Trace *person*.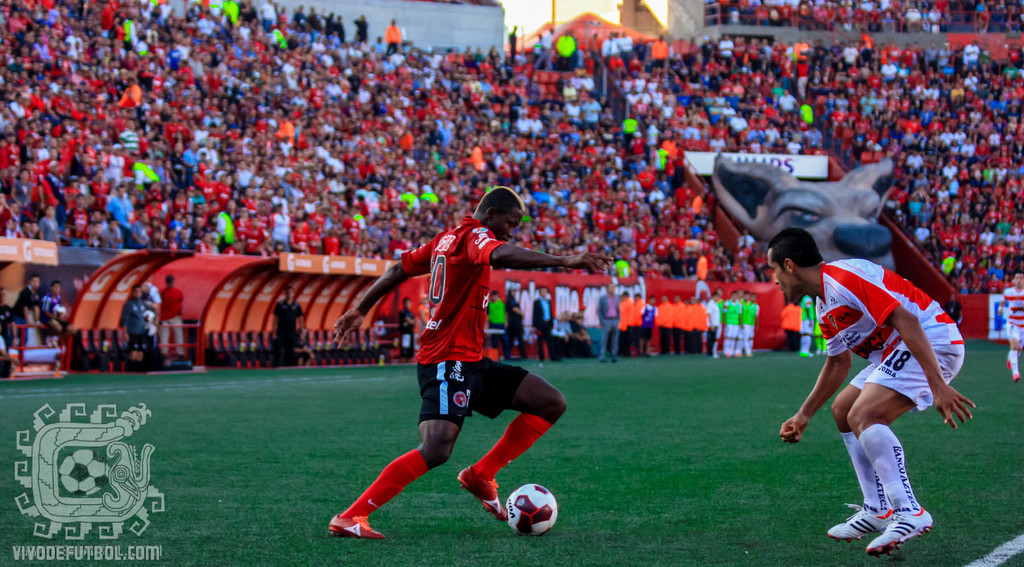
Traced to bbox=(331, 188, 571, 543).
